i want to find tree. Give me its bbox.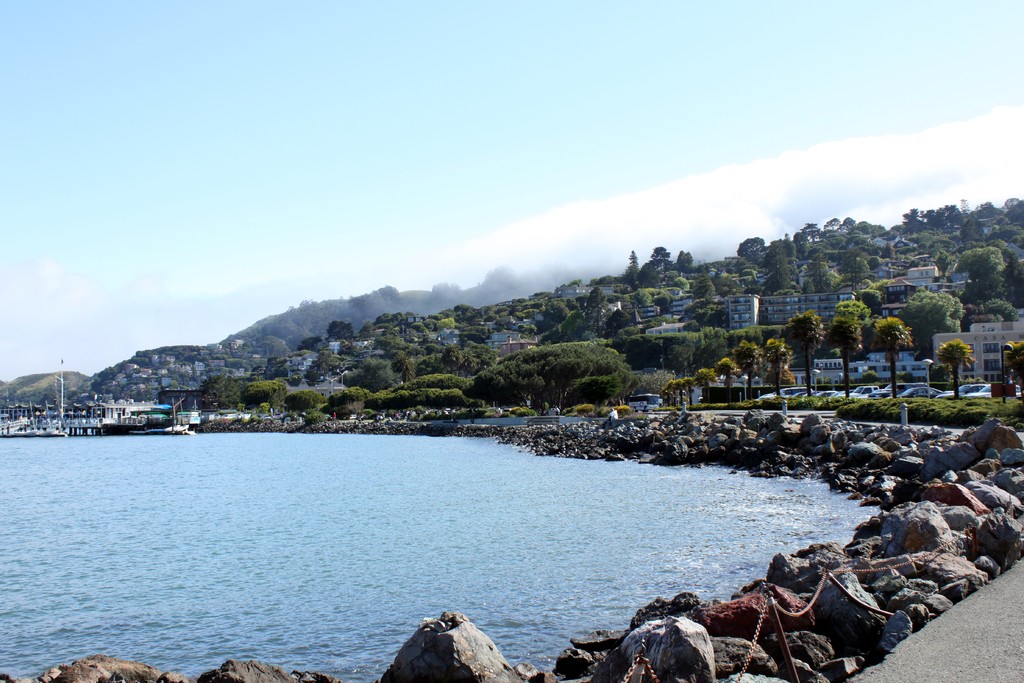
783:308:828:395.
